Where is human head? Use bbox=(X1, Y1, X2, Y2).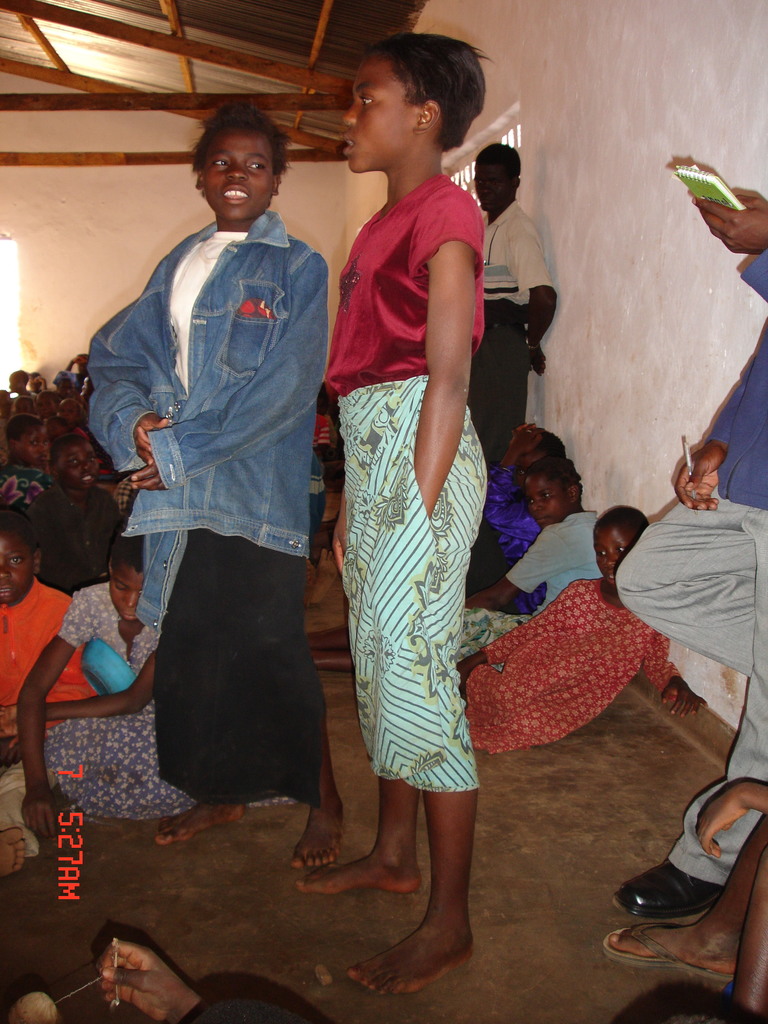
bbox=(45, 415, 70, 442).
